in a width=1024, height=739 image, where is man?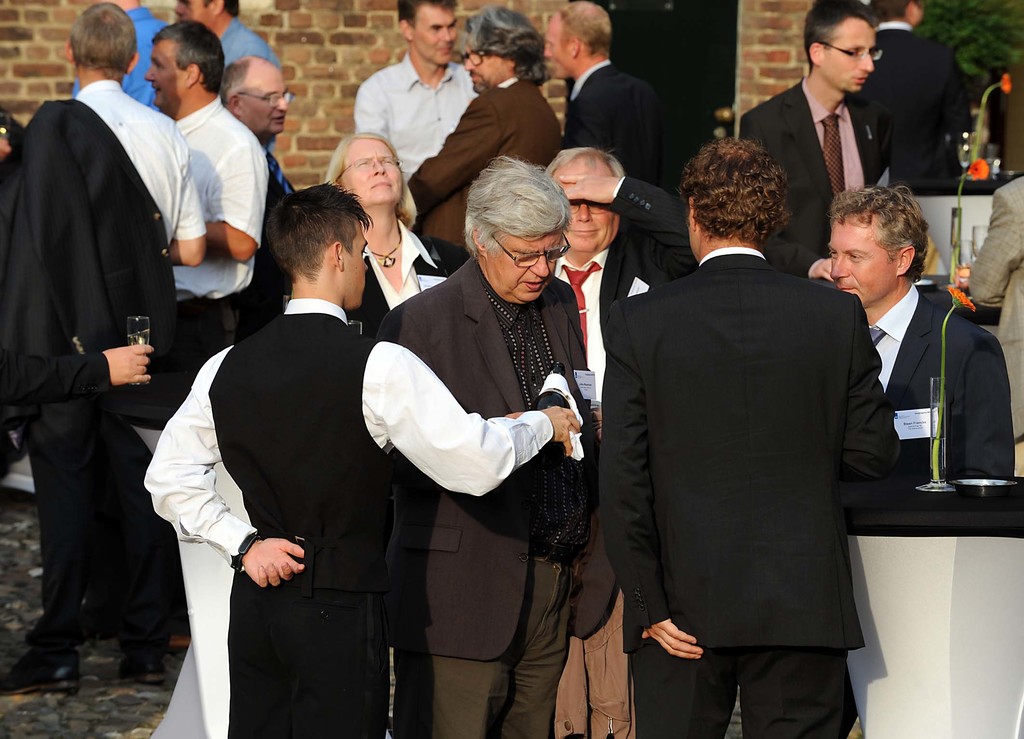
(x1=140, y1=180, x2=582, y2=738).
